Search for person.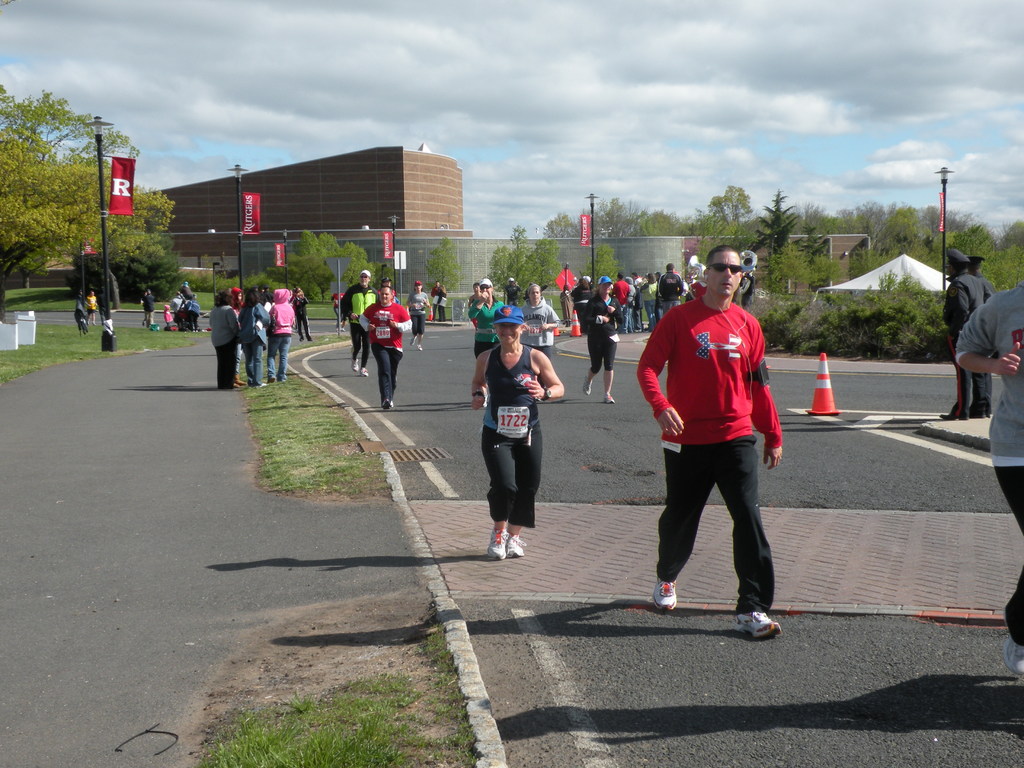
Found at 970,257,999,418.
